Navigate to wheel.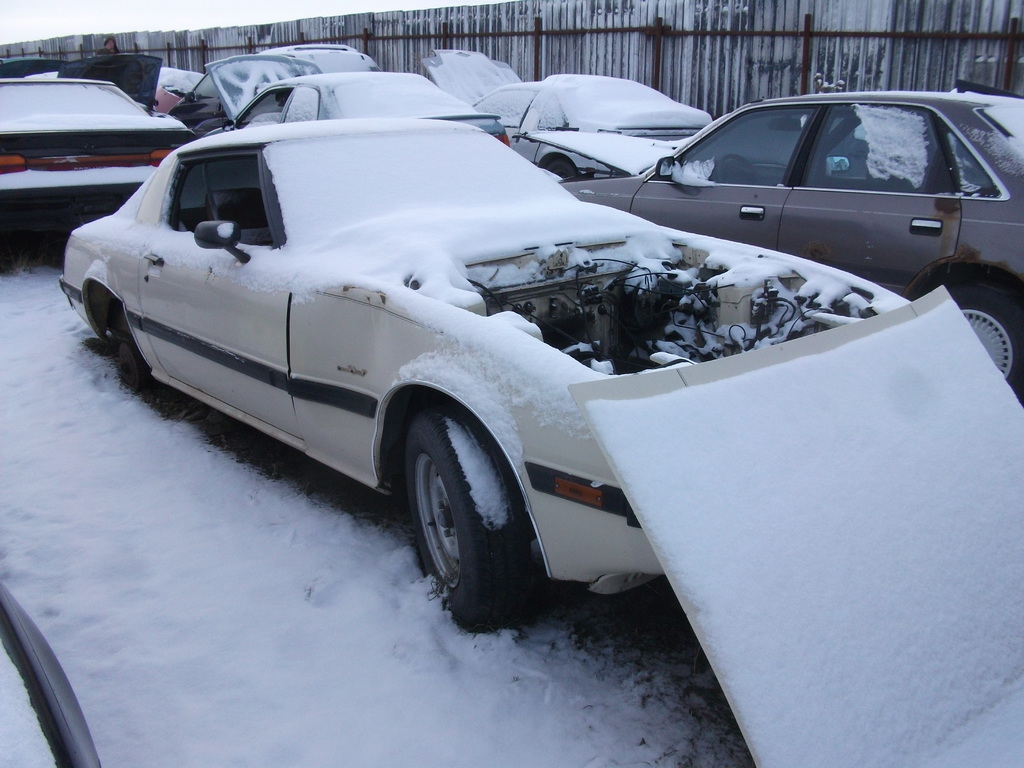
Navigation target: [x1=951, y1=282, x2=1023, y2=393].
